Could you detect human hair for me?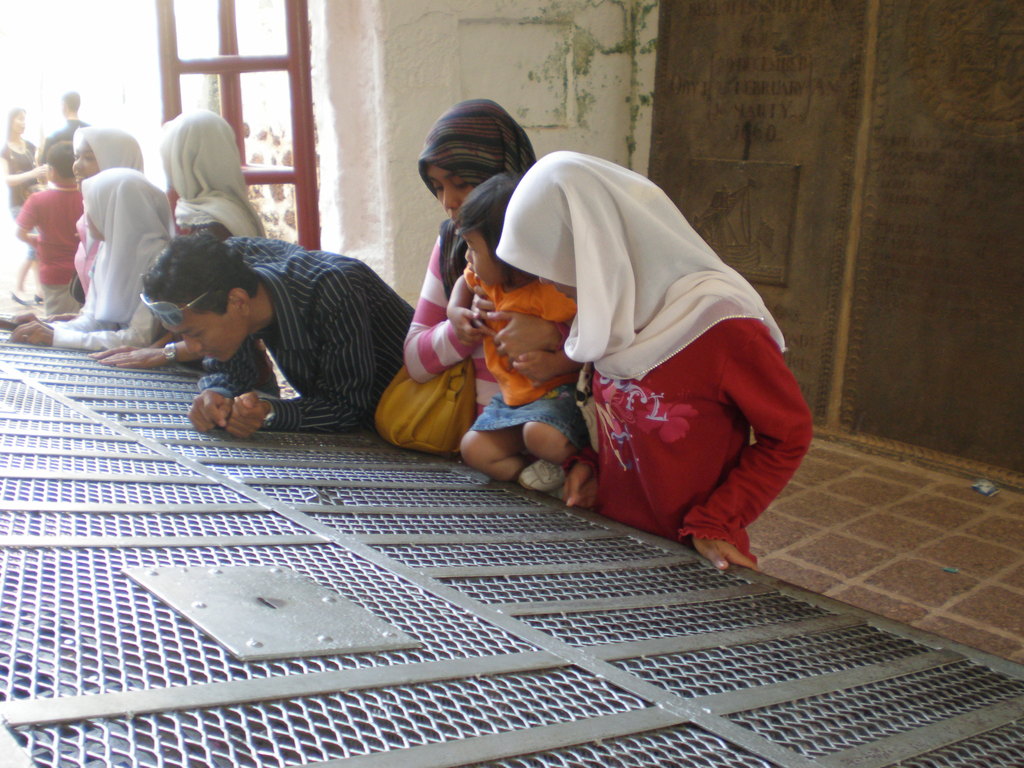
Detection result: <bbox>135, 228, 262, 314</bbox>.
